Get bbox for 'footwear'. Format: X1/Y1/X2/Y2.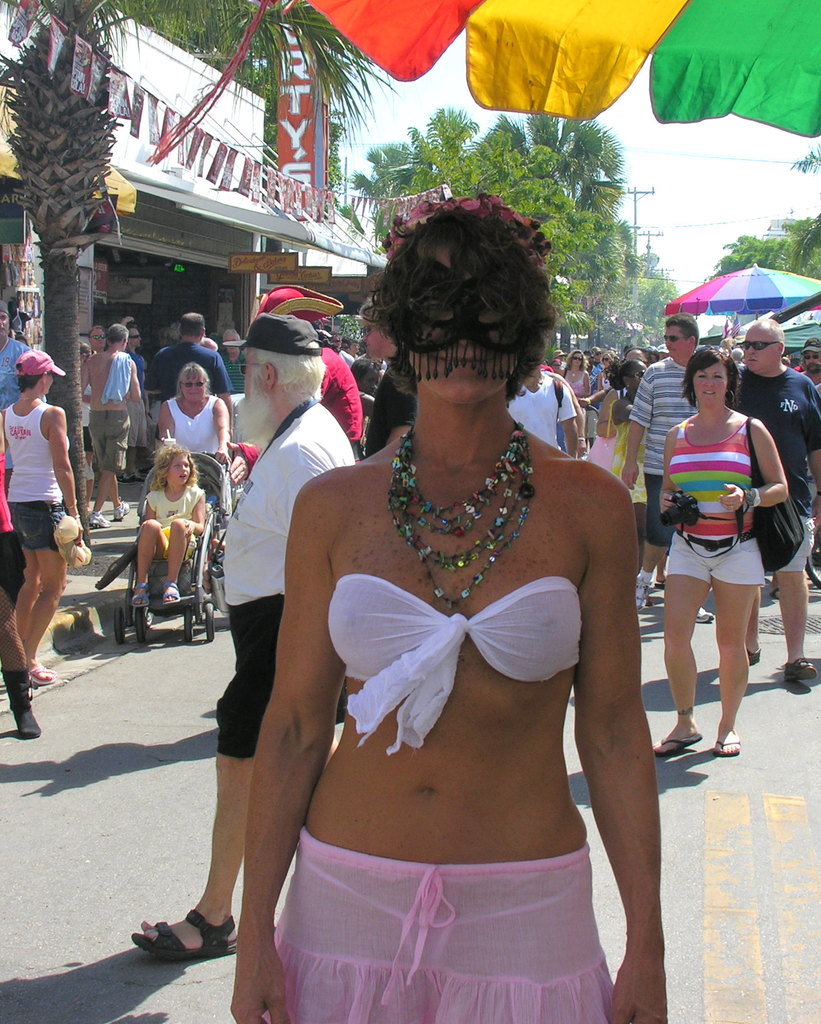
783/655/818/683.
